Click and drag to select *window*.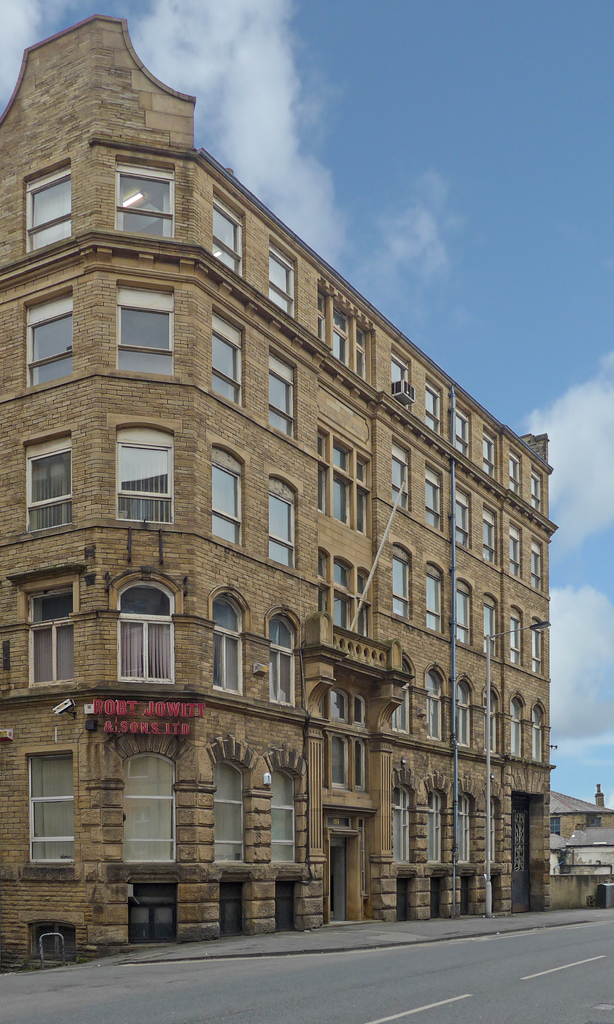
Selection: x1=210 y1=304 x2=245 y2=413.
